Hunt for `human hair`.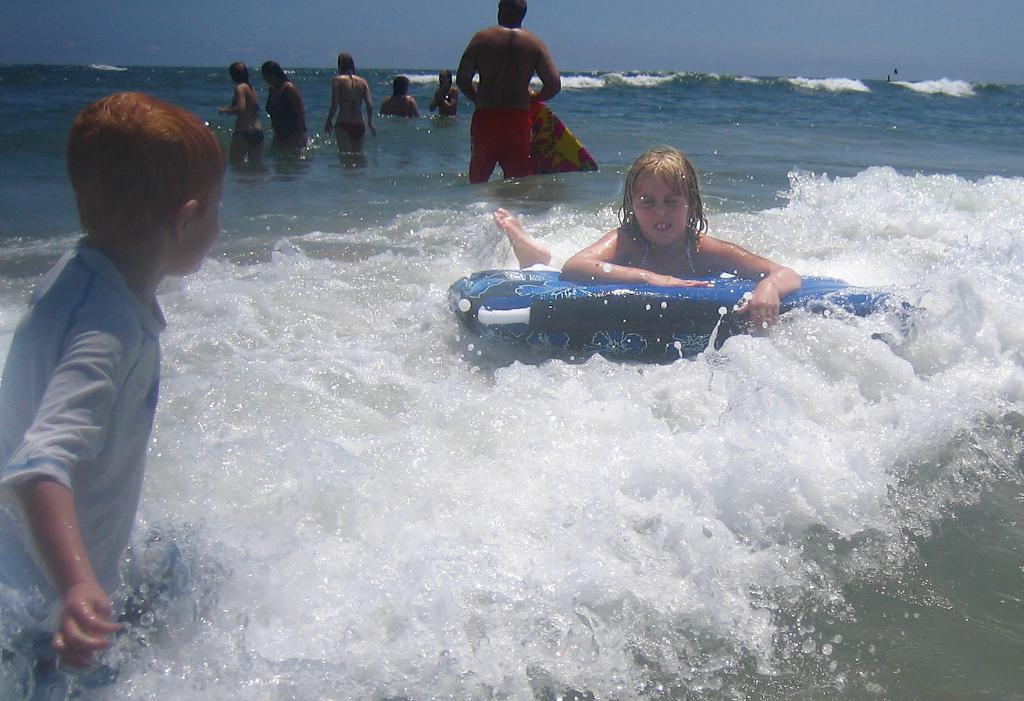
Hunted down at <box>500,0,530,19</box>.
